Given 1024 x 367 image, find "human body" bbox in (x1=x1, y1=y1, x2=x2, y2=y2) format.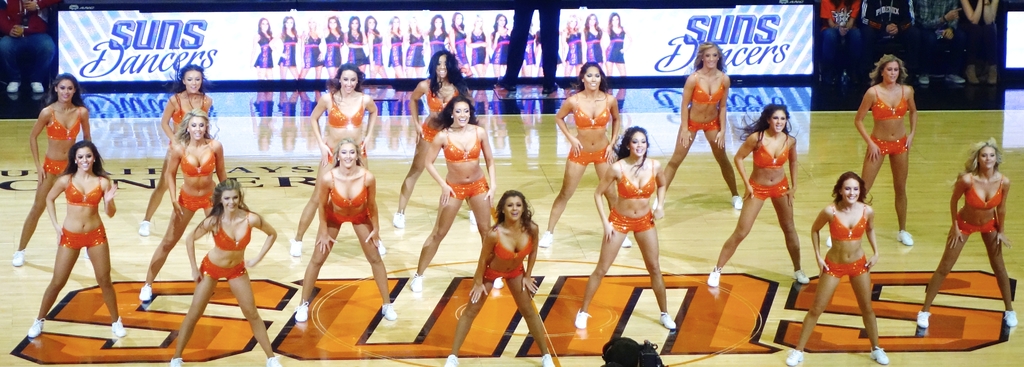
(x1=516, y1=19, x2=536, y2=80).
